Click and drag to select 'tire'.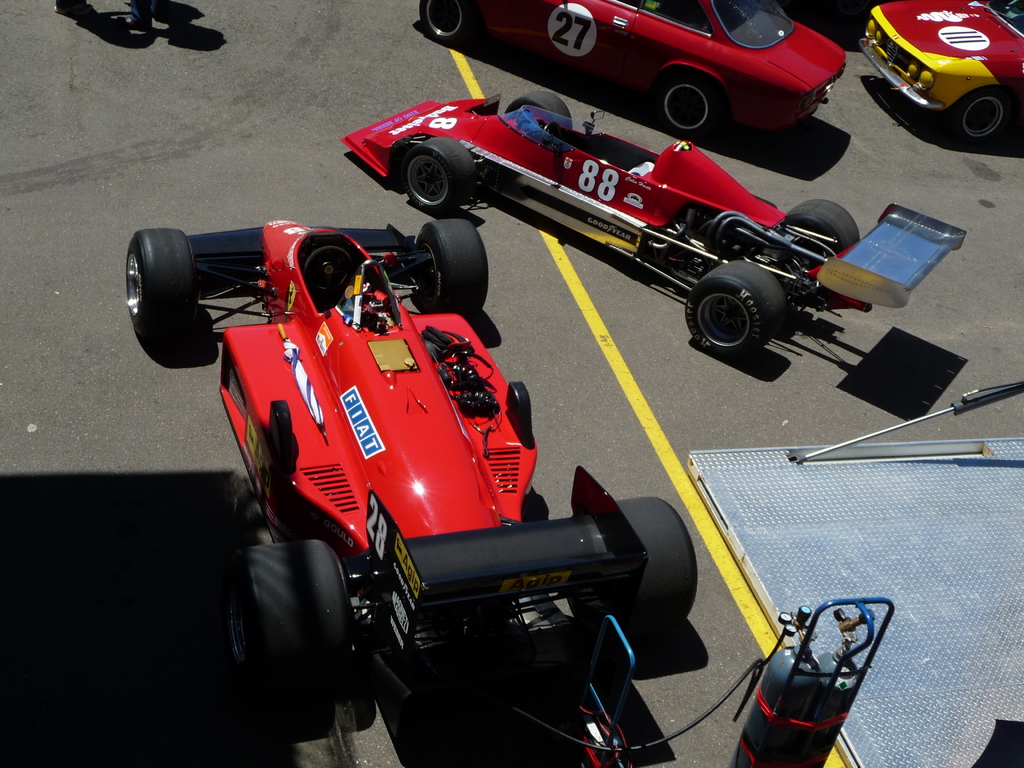
Selection: <bbox>228, 538, 355, 709</bbox>.
